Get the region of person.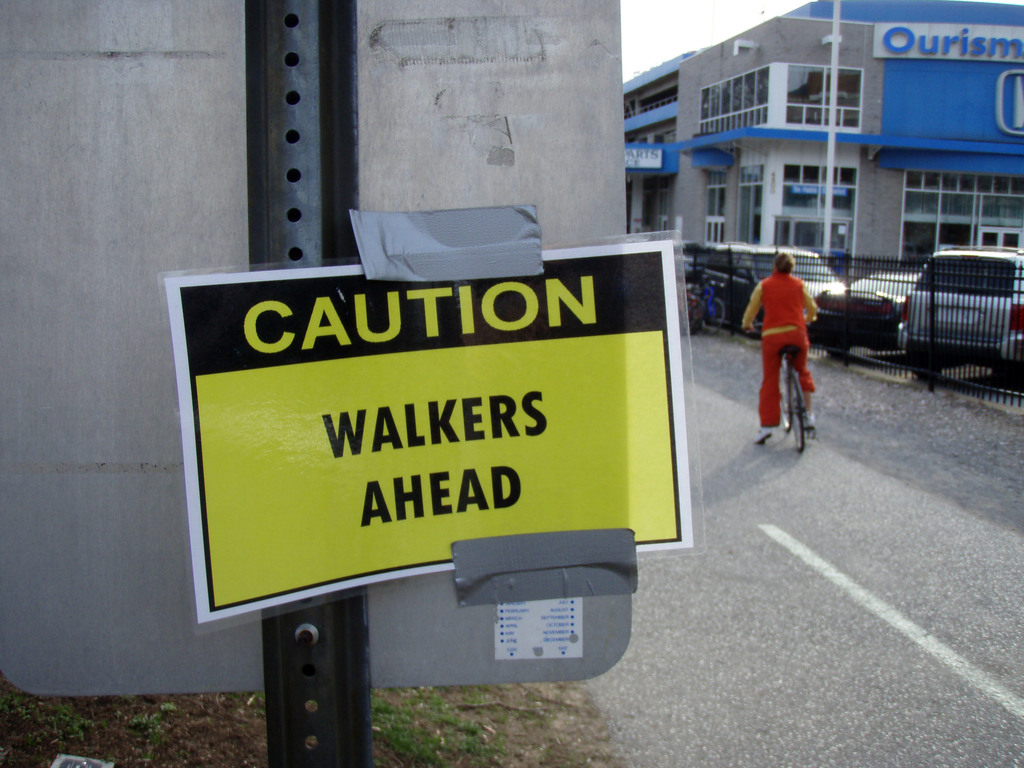
Rect(743, 249, 817, 444).
